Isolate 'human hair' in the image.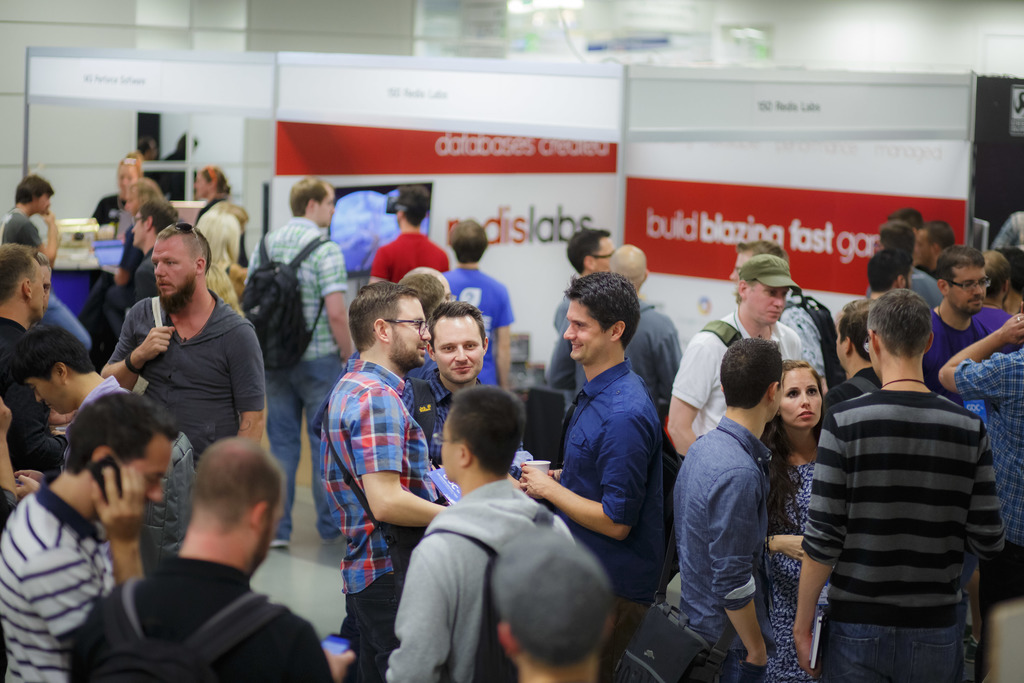
Isolated region: {"x1": 433, "y1": 292, "x2": 484, "y2": 342}.
